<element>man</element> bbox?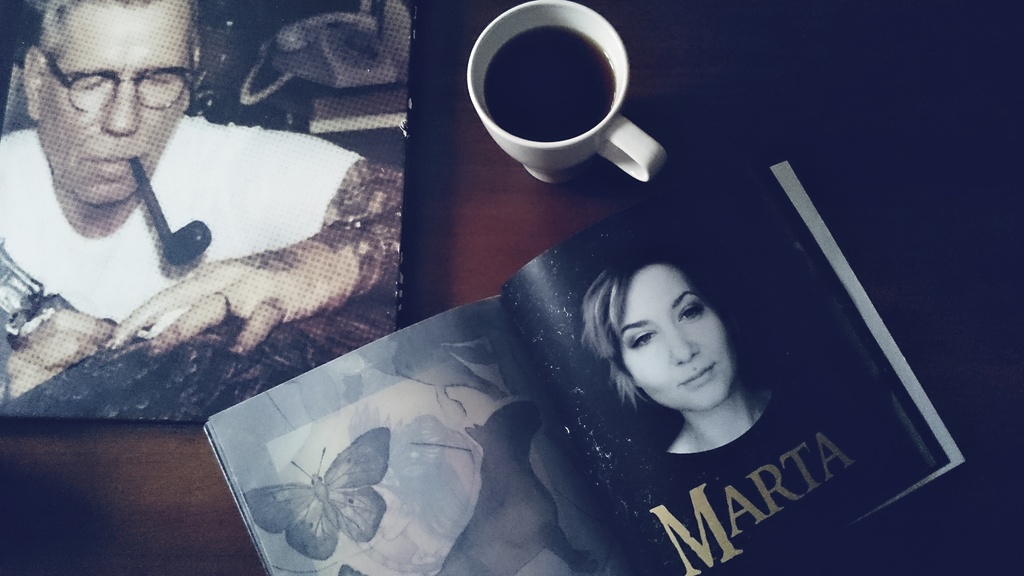
0/8/245/356
